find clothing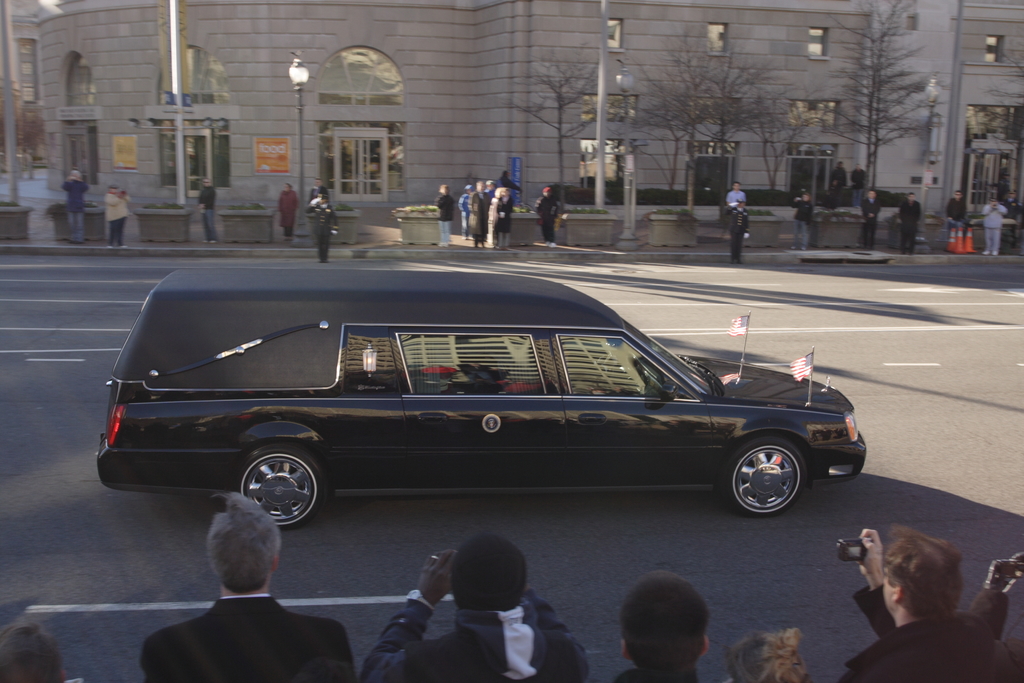
<region>58, 179, 95, 243</region>
